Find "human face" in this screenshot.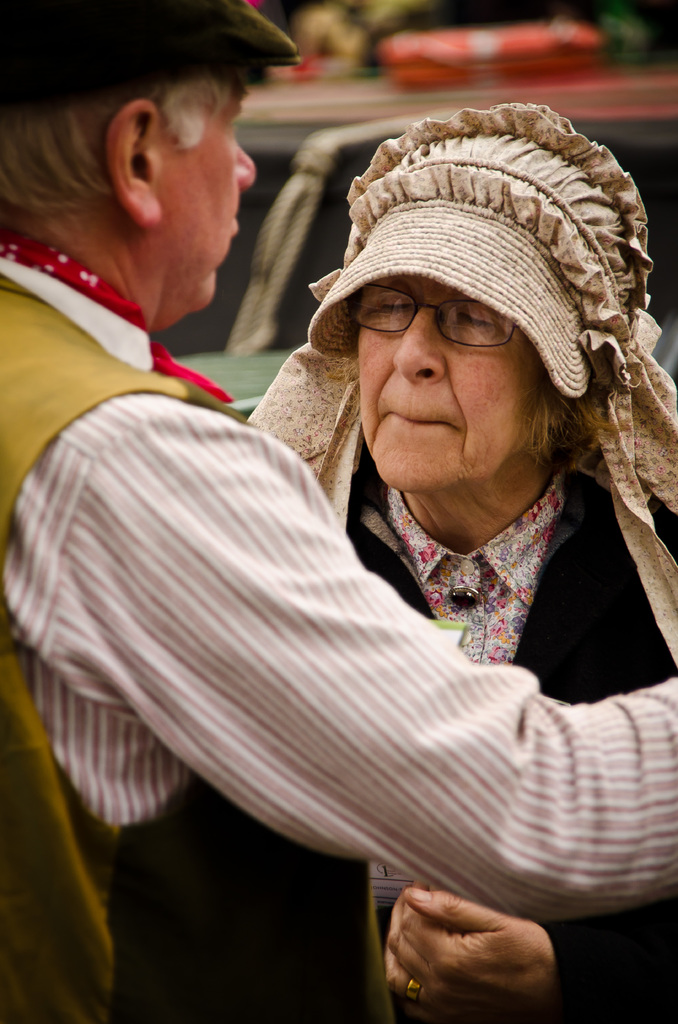
The bounding box for "human face" is <bbox>147, 86, 261, 308</bbox>.
